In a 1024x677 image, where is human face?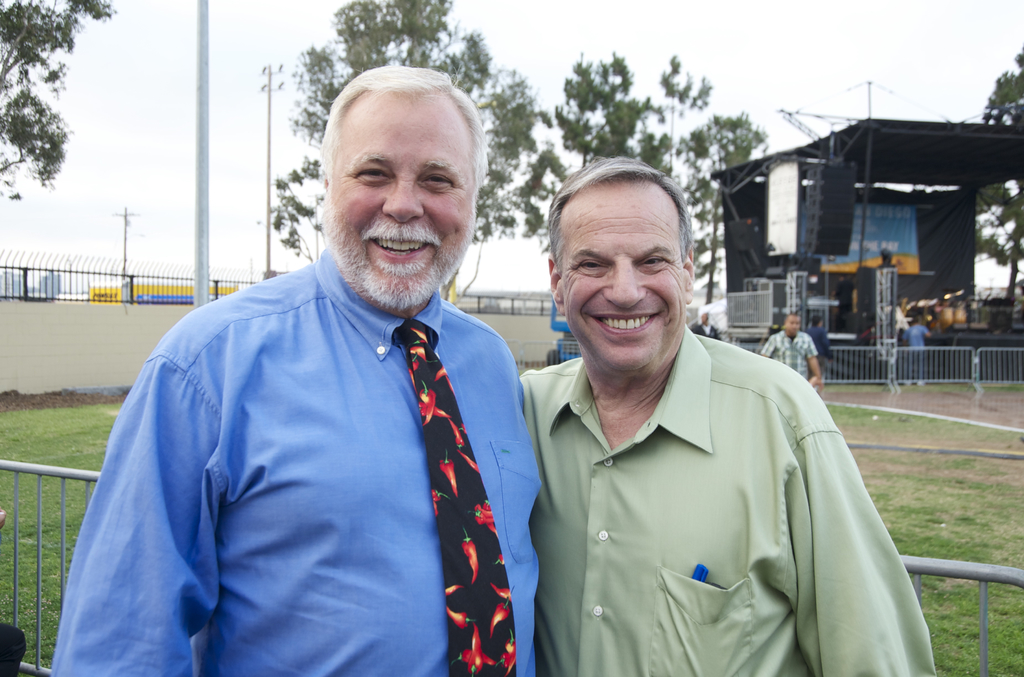
rect(787, 318, 799, 335).
